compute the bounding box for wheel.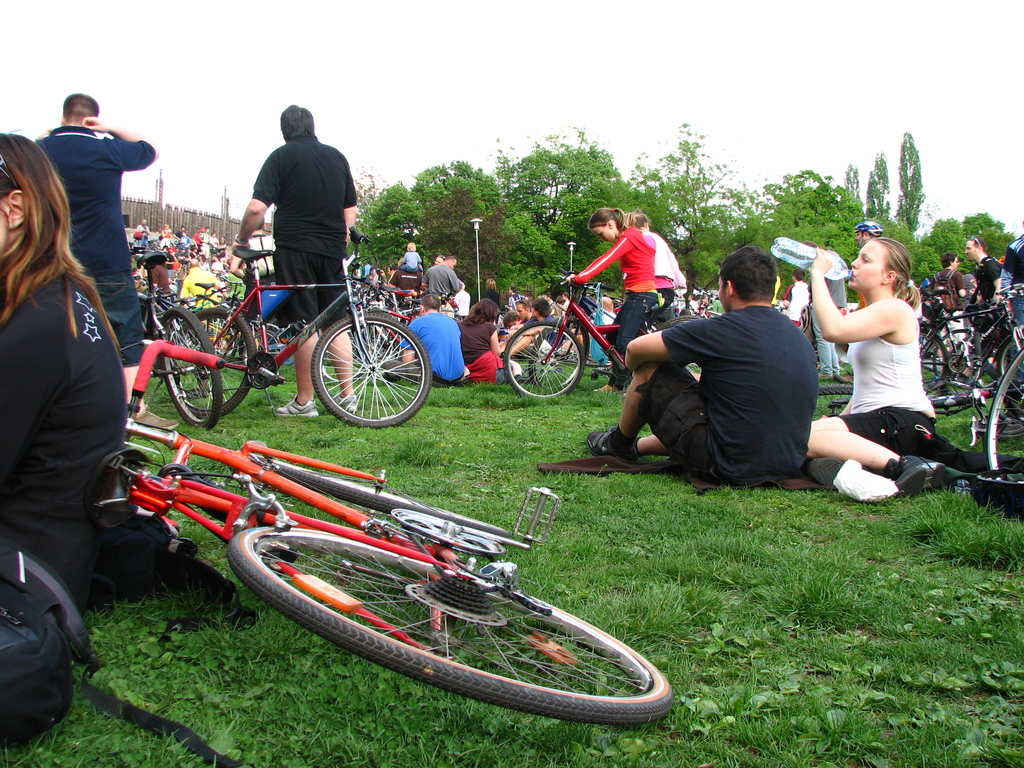
(x1=368, y1=321, x2=405, y2=374).
